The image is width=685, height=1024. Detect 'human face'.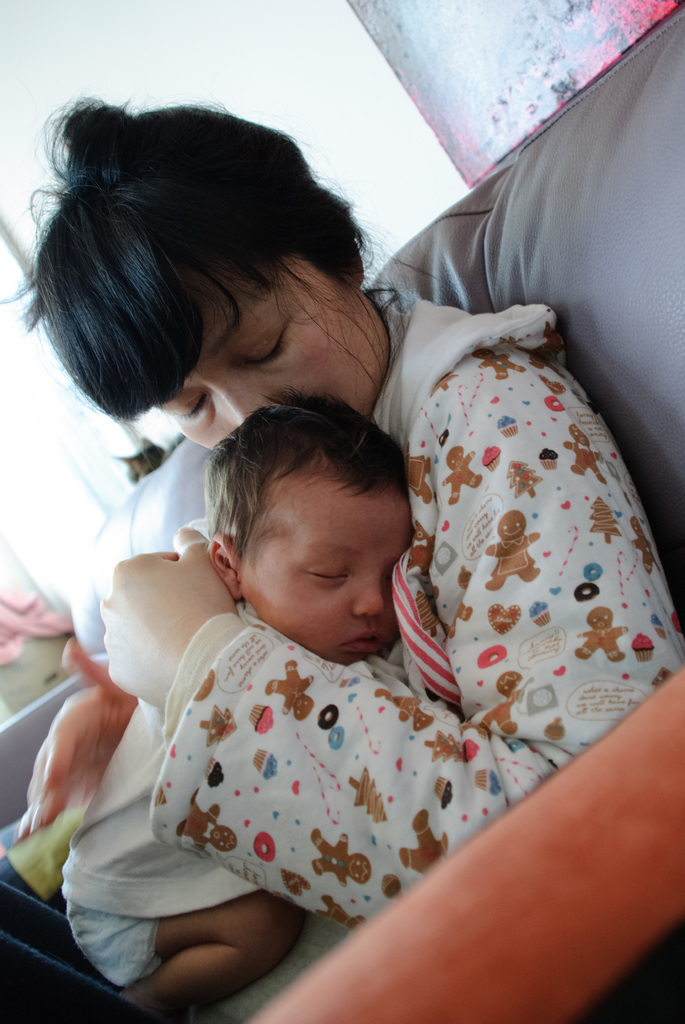
Detection: l=157, t=269, r=389, b=451.
